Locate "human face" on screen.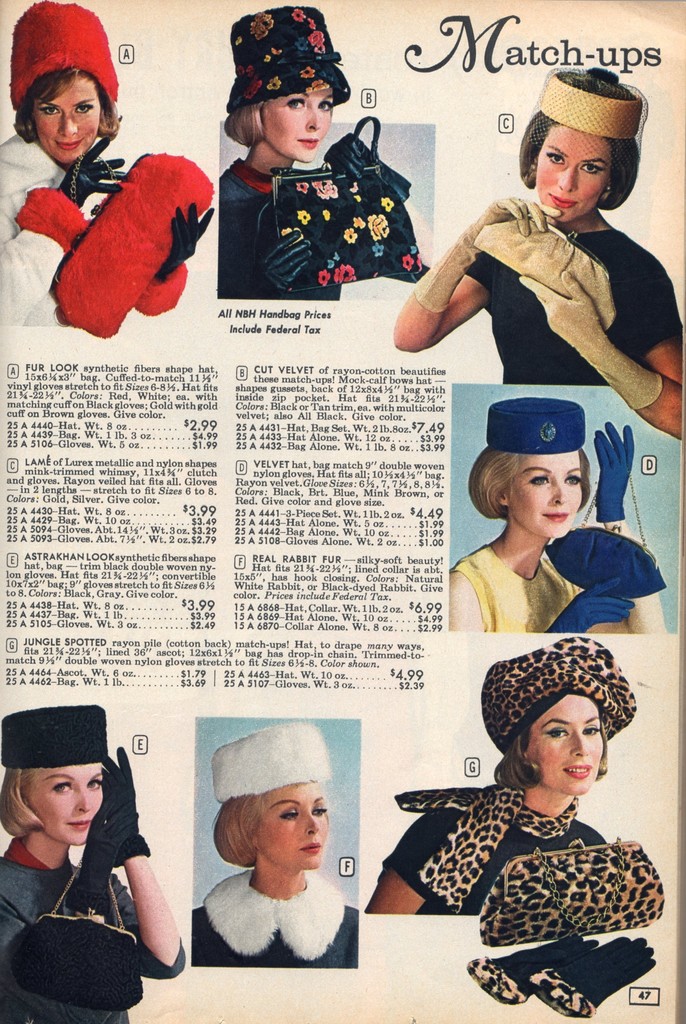
On screen at pyautogui.locateOnScreen(253, 786, 334, 868).
